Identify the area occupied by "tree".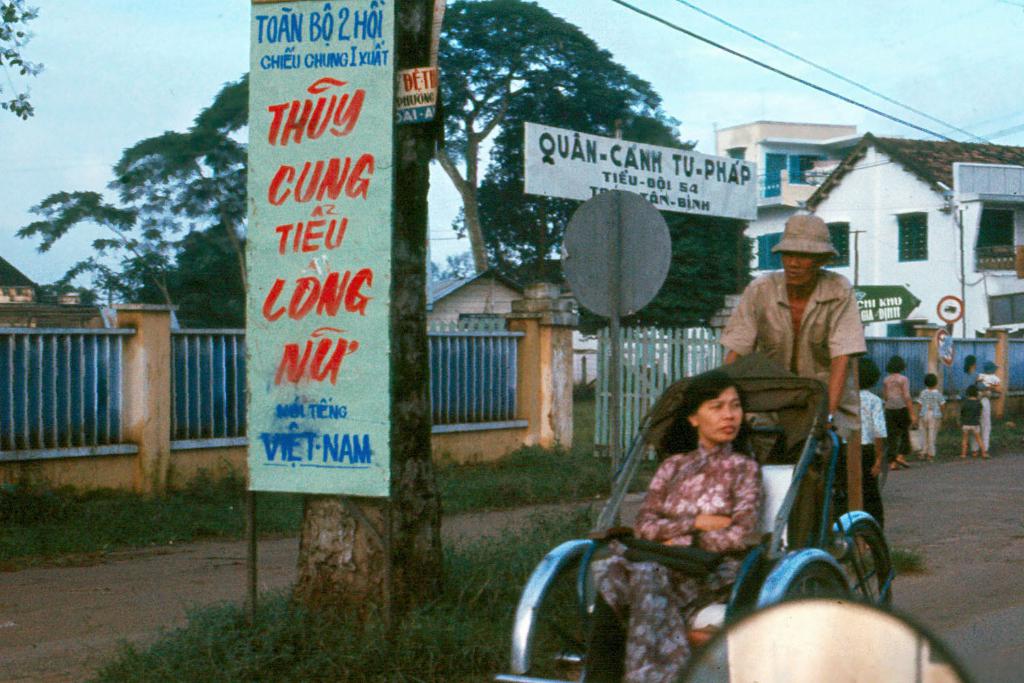
Area: 122:225:244:331.
